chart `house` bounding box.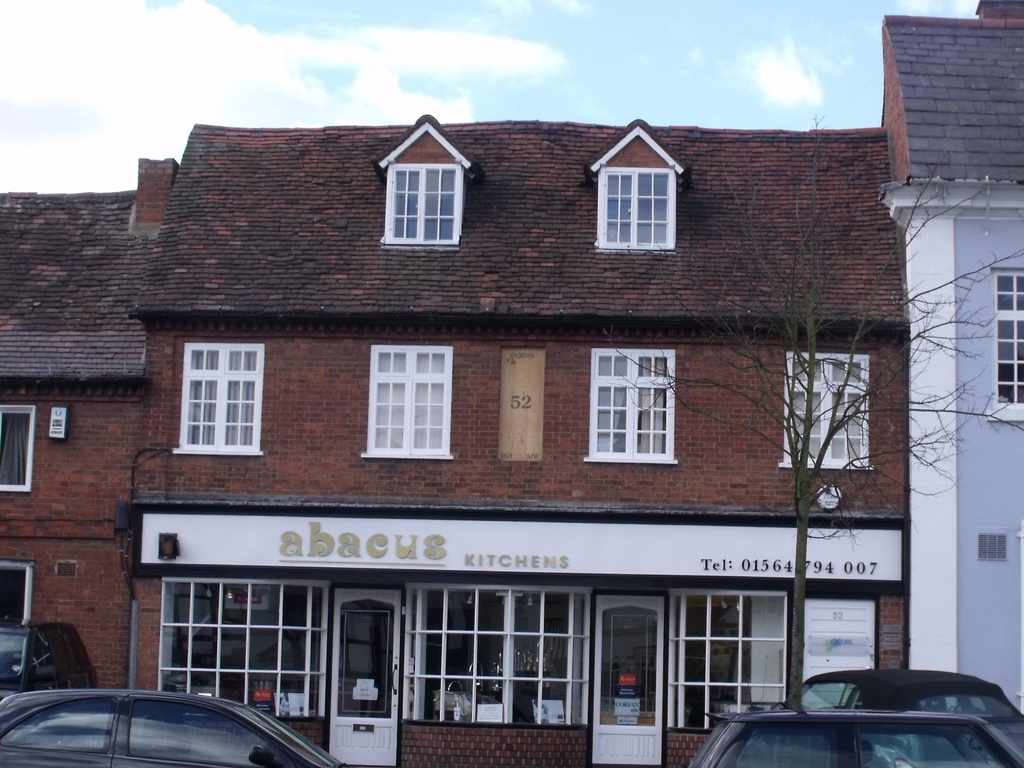
Charted: box=[0, 158, 172, 687].
